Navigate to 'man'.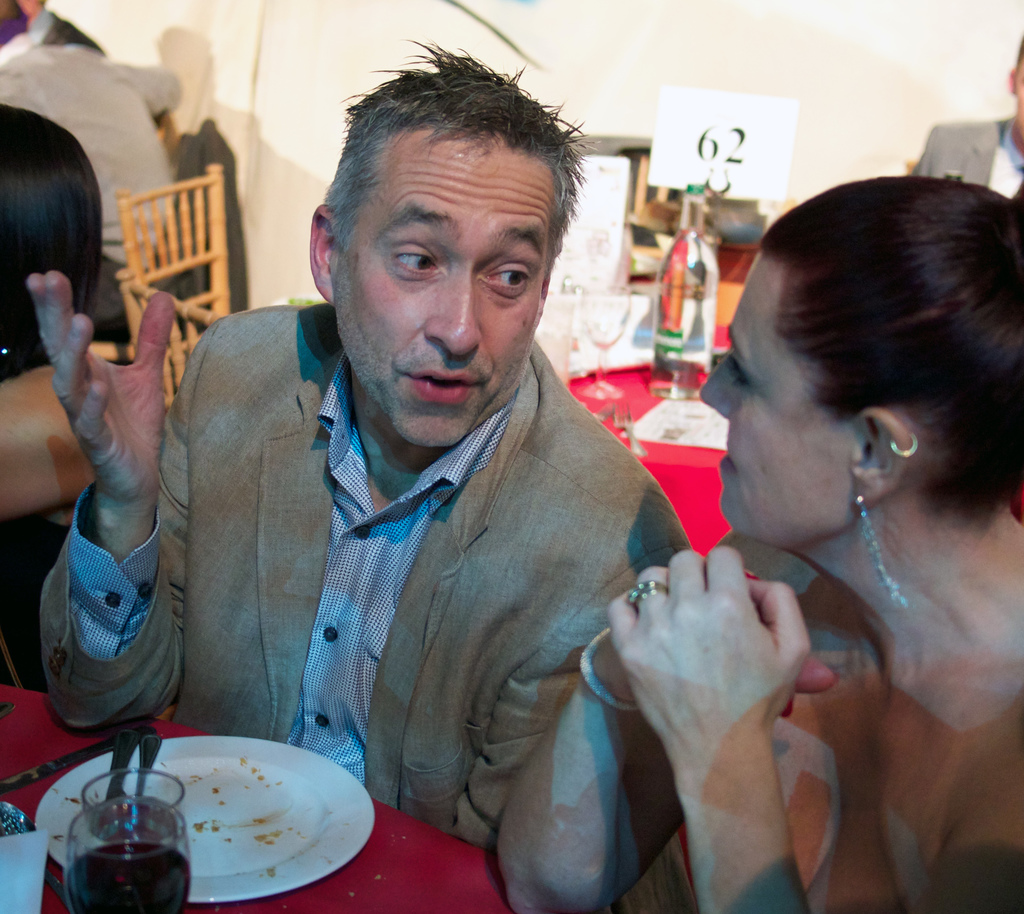
Navigation target: <region>7, 95, 836, 888</region>.
